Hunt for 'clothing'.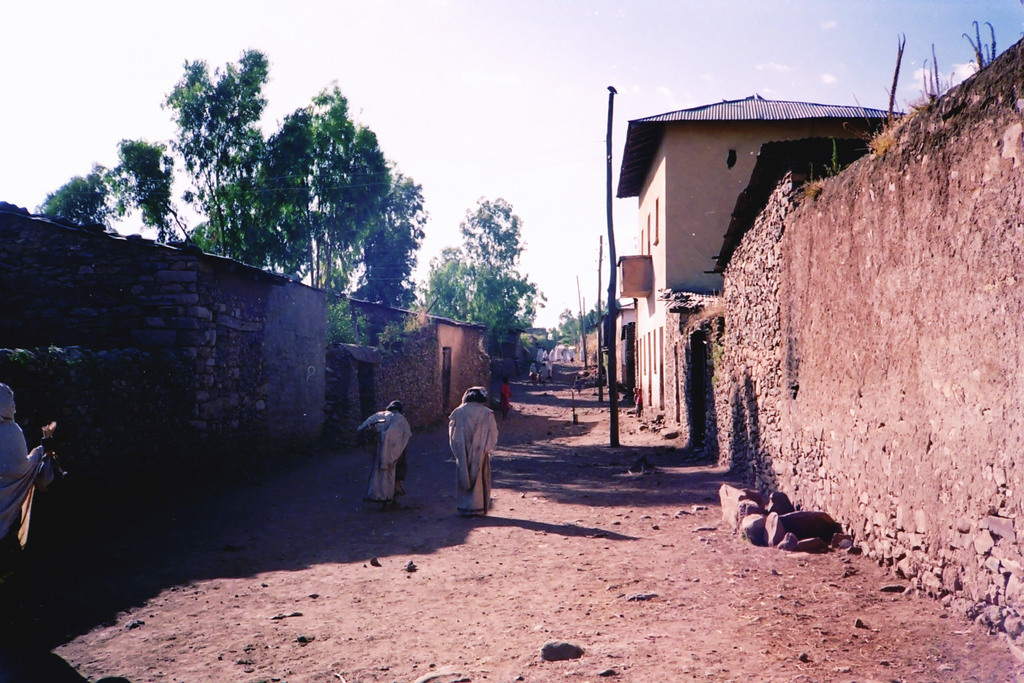
Hunted down at x1=449, y1=402, x2=498, y2=508.
